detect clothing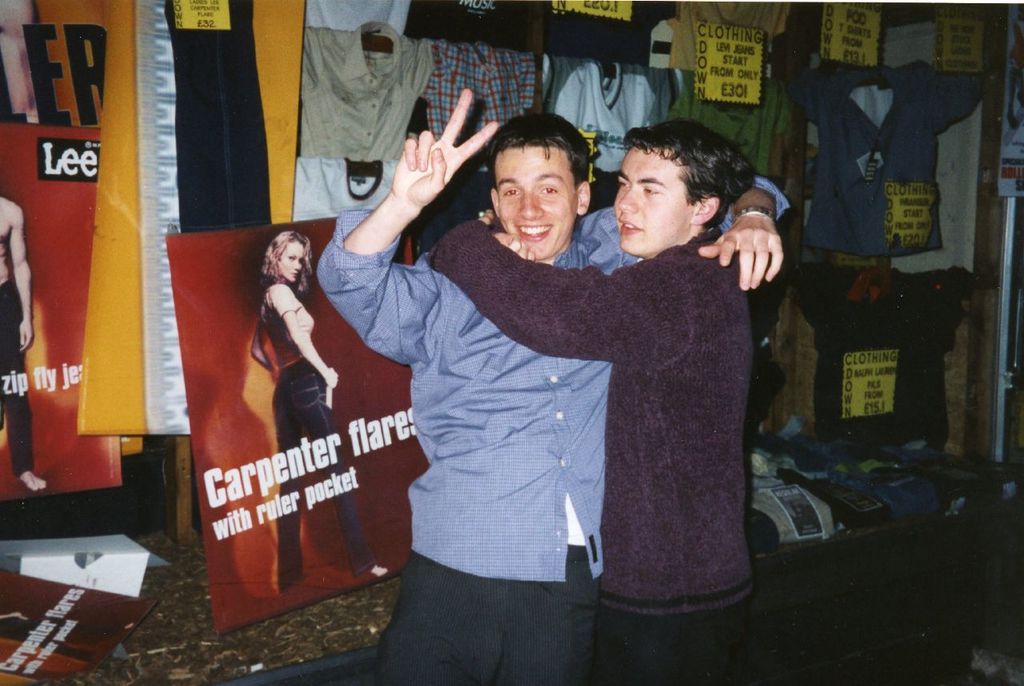
[left=299, top=20, right=432, bottom=162]
